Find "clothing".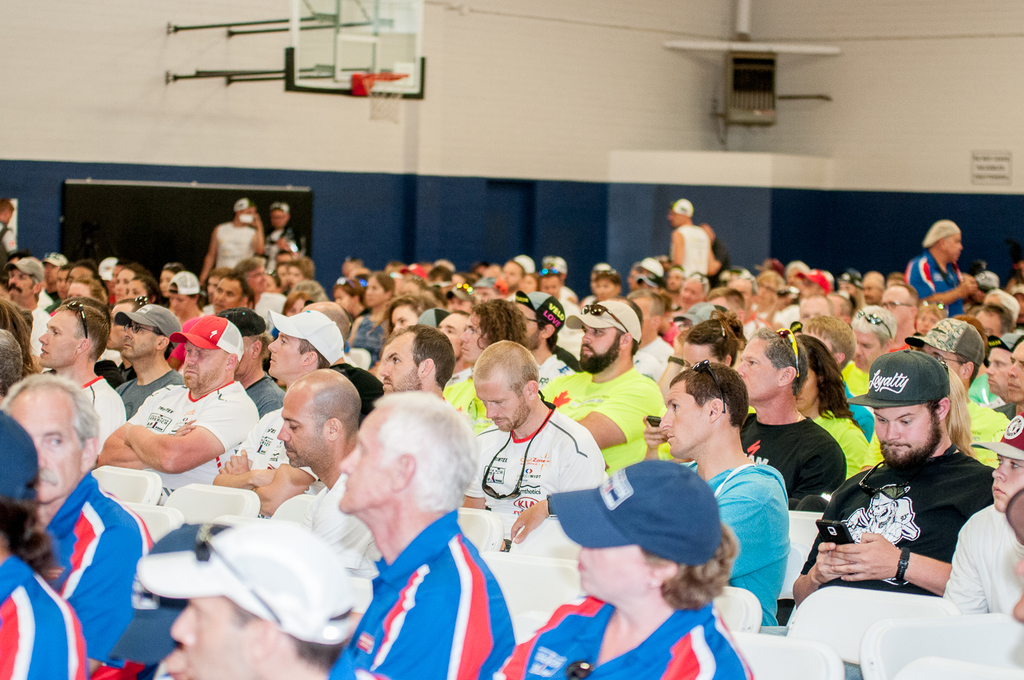
(45, 477, 149, 679).
